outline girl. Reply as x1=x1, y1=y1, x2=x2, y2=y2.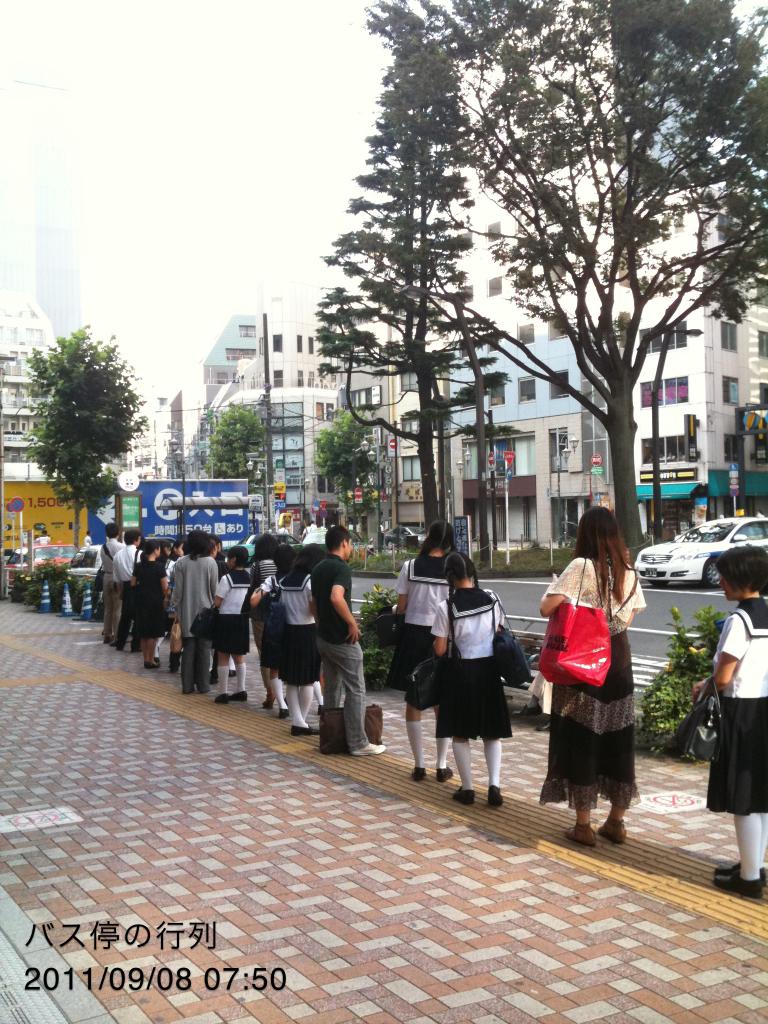
x1=694, y1=550, x2=767, y2=884.
